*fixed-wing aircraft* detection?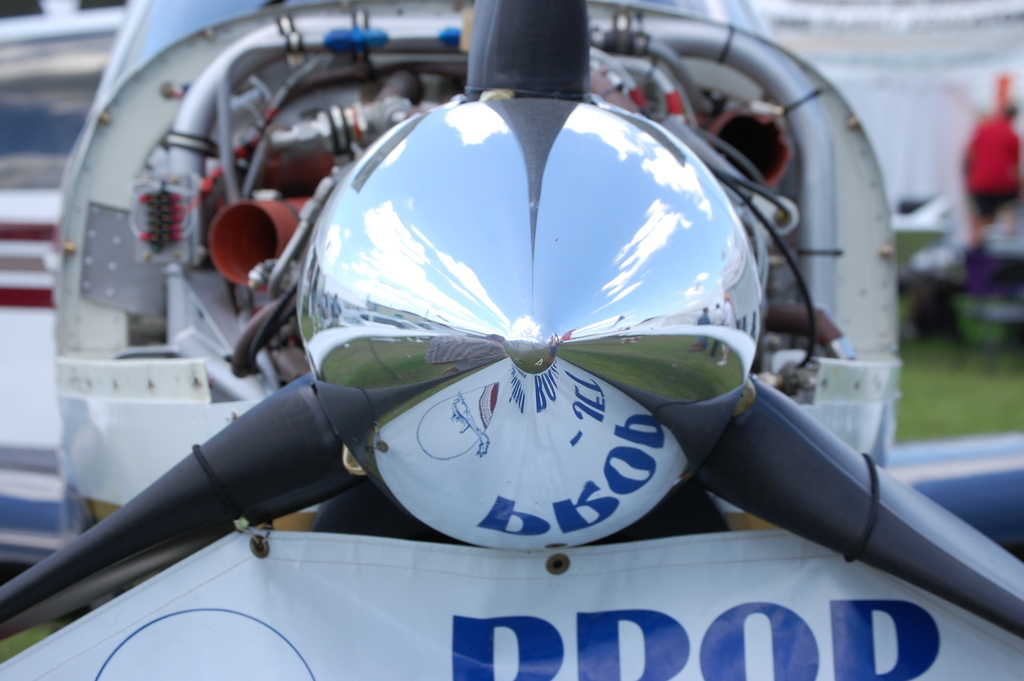
bbox=(0, 0, 1023, 680)
